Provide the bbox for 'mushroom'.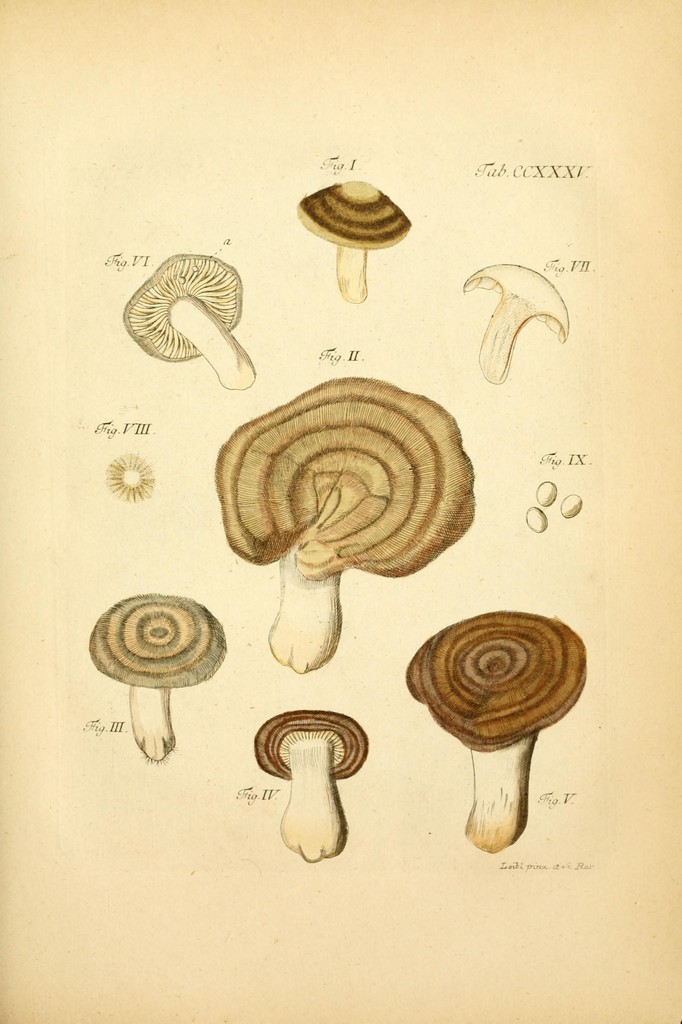
290,169,420,314.
